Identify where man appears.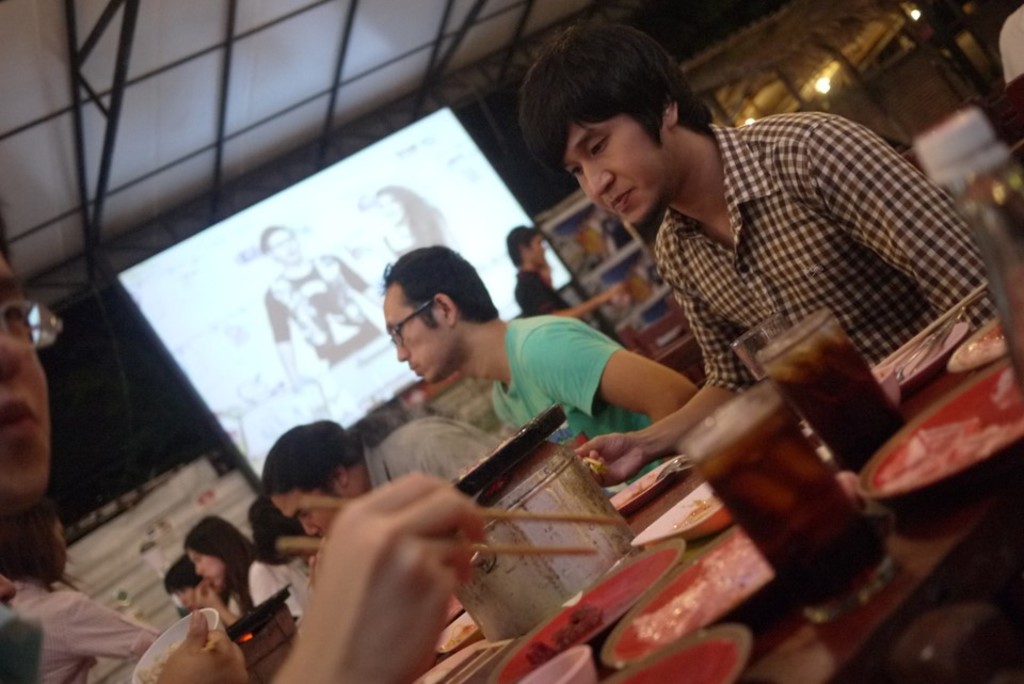
Appears at [left=508, top=224, right=620, bottom=329].
